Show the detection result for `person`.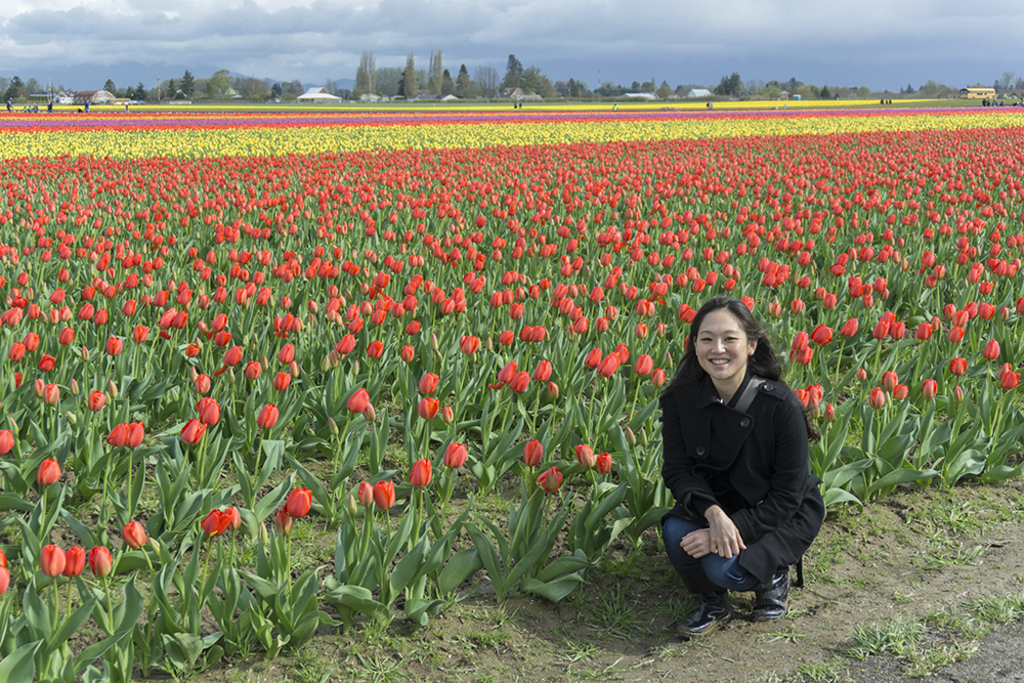
bbox=[5, 94, 13, 112].
